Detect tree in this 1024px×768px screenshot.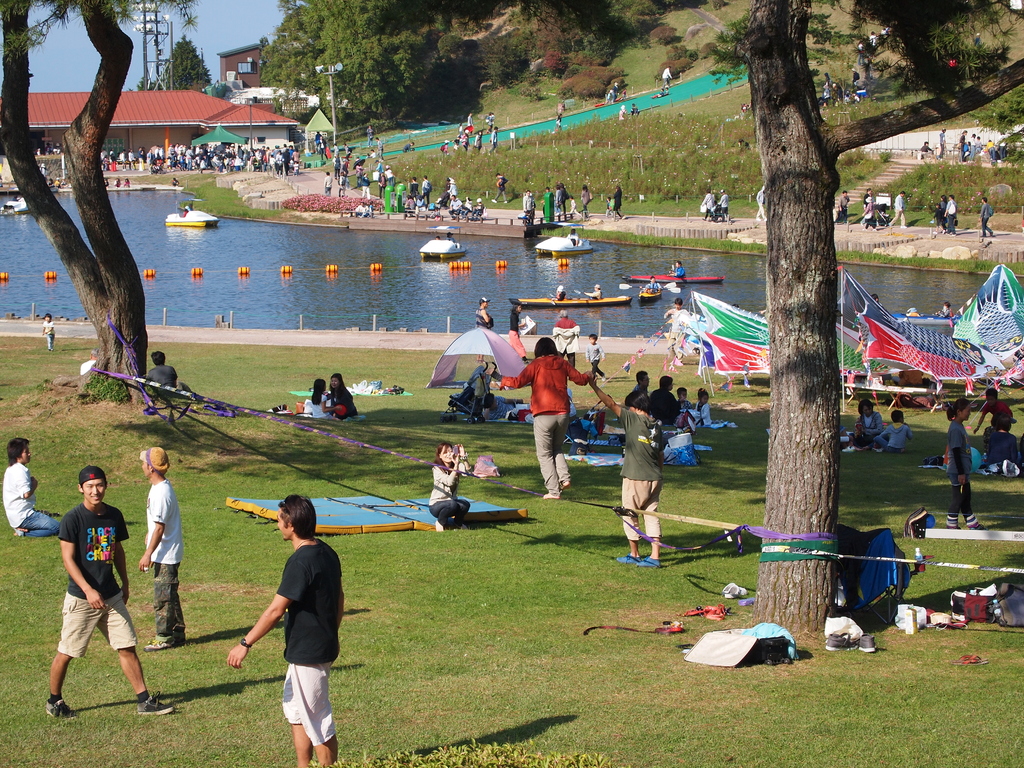
Detection: <region>467, 0, 1023, 634</region>.
